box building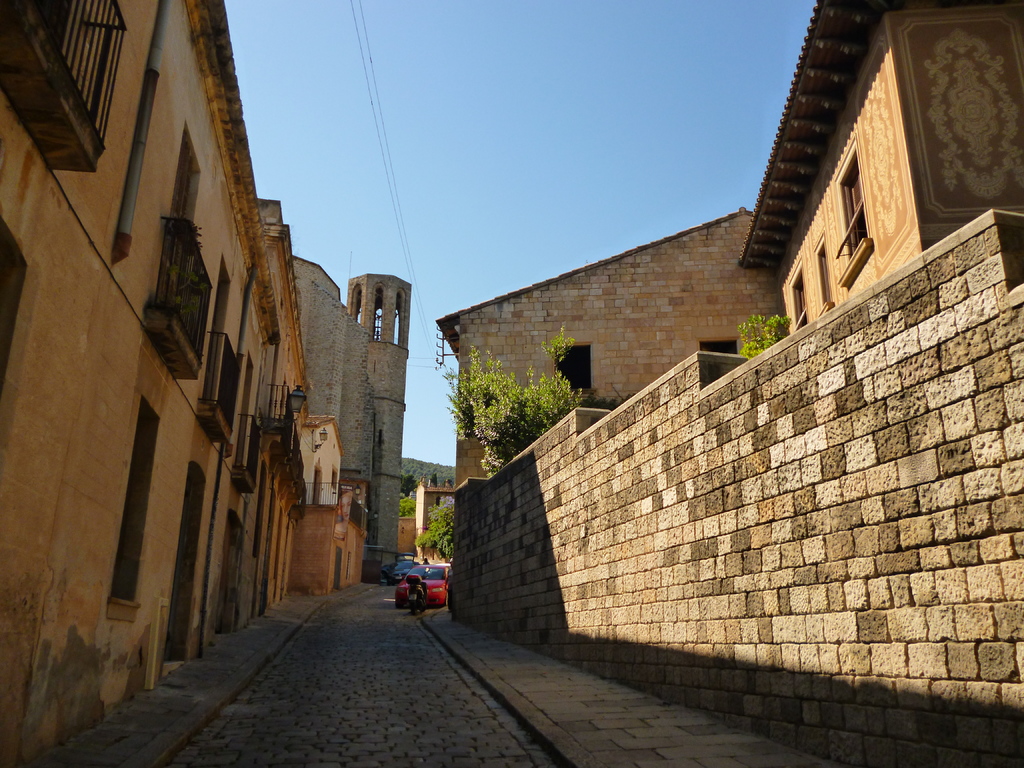
box=[287, 413, 368, 591]
